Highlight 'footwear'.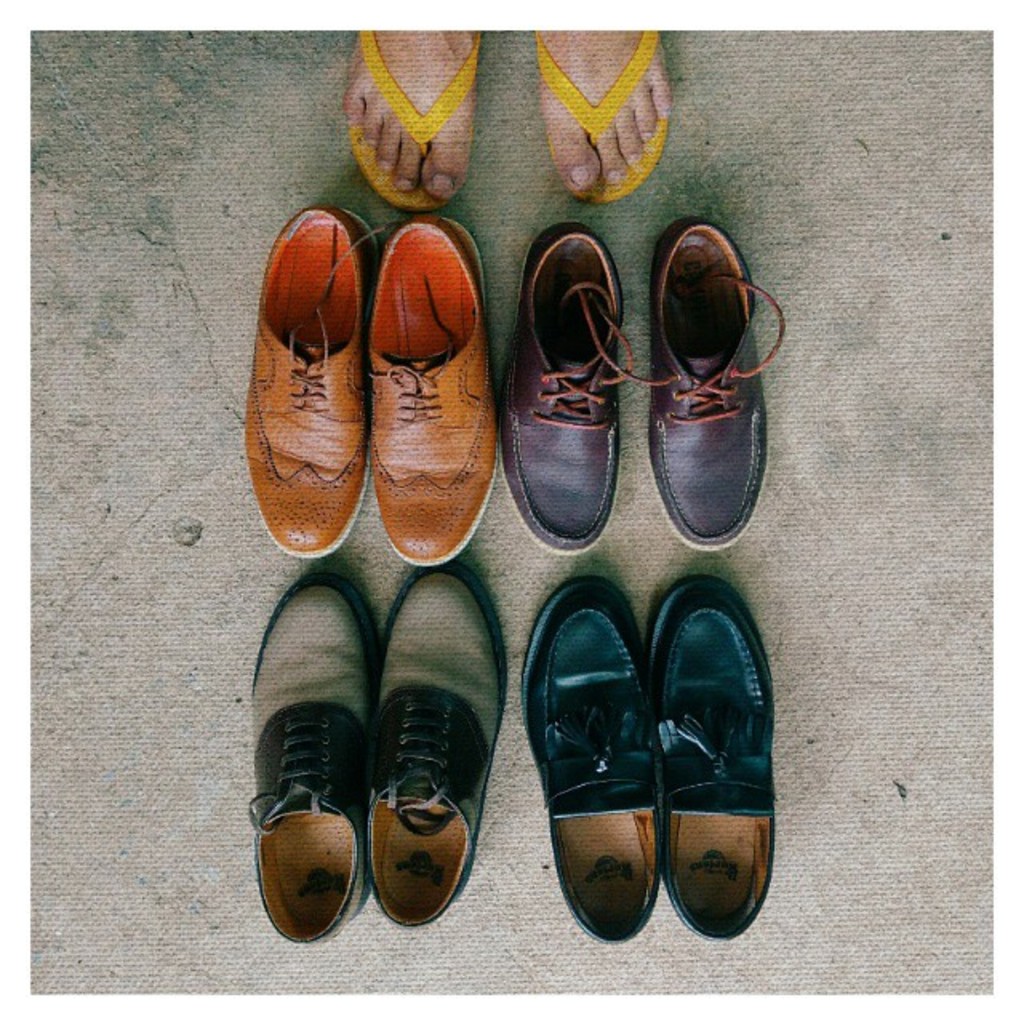
Highlighted region: box(531, 24, 670, 200).
